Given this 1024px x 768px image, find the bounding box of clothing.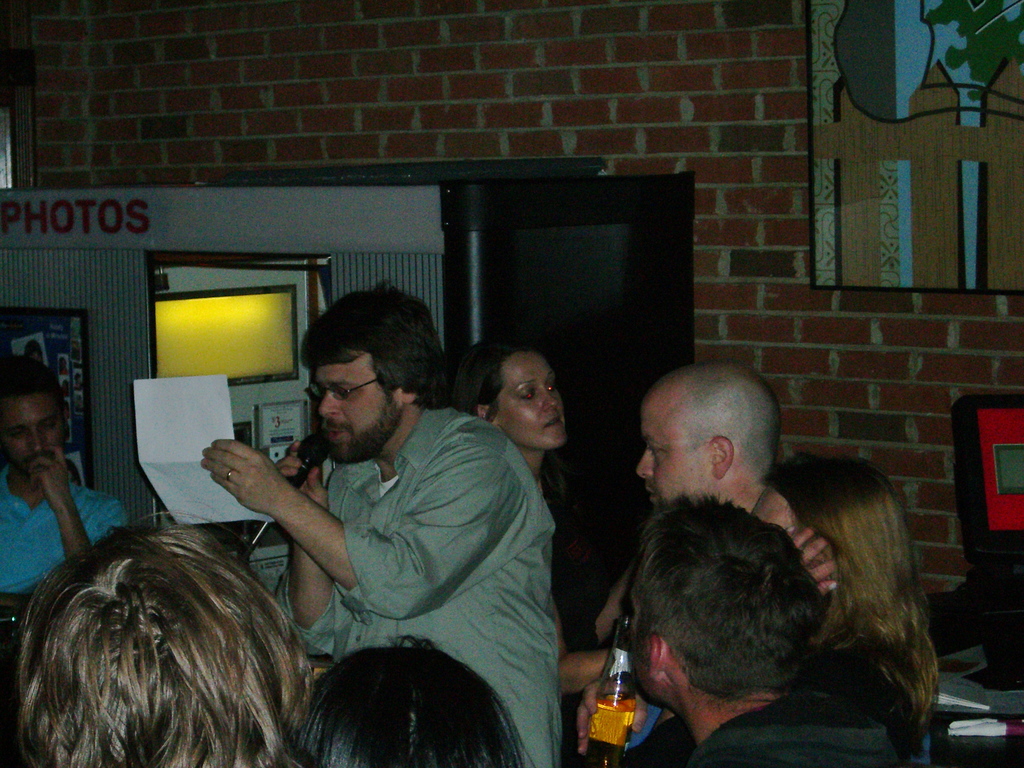
[543, 447, 593, 767].
